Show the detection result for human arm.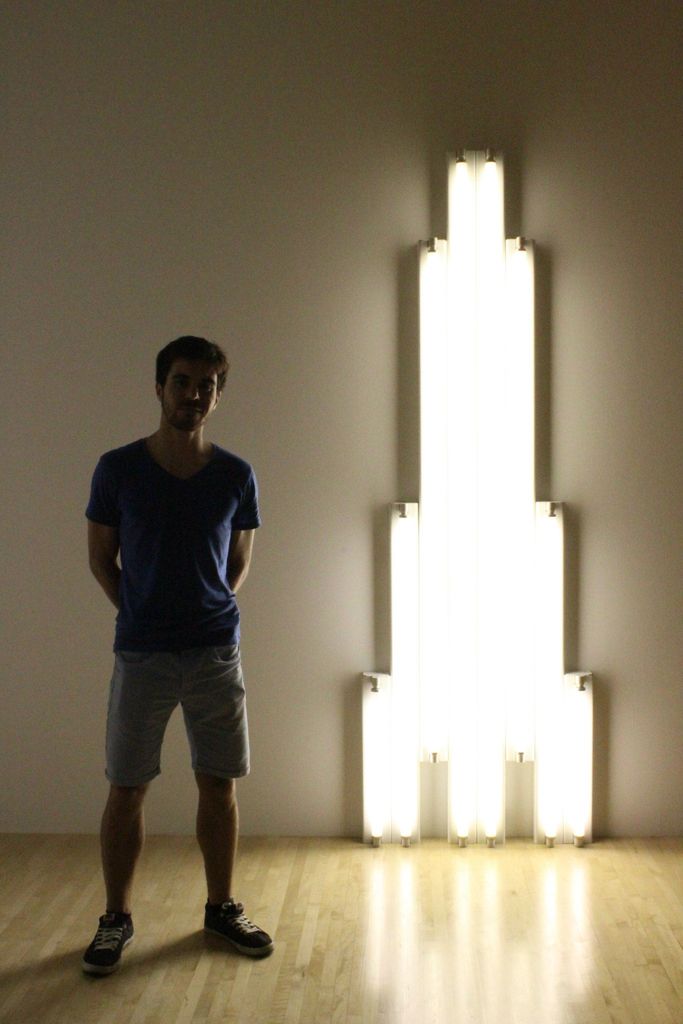
pyautogui.locateOnScreen(230, 463, 267, 593).
